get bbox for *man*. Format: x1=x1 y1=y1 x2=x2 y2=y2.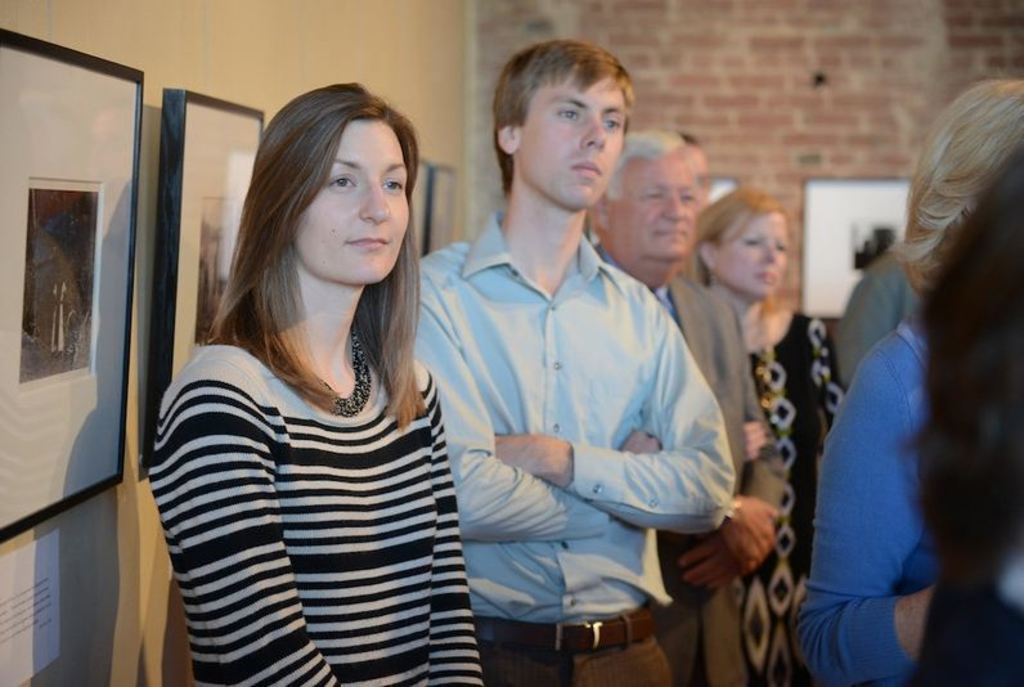
x1=592 y1=127 x2=785 y2=686.
